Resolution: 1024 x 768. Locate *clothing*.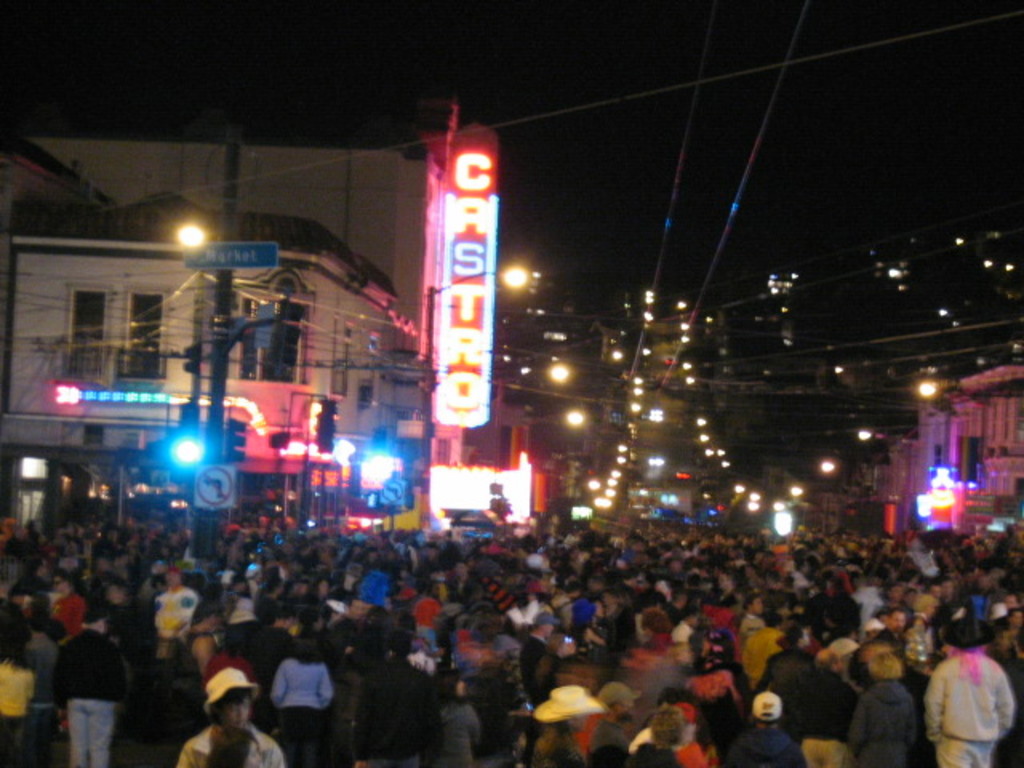
149/586/200/664.
